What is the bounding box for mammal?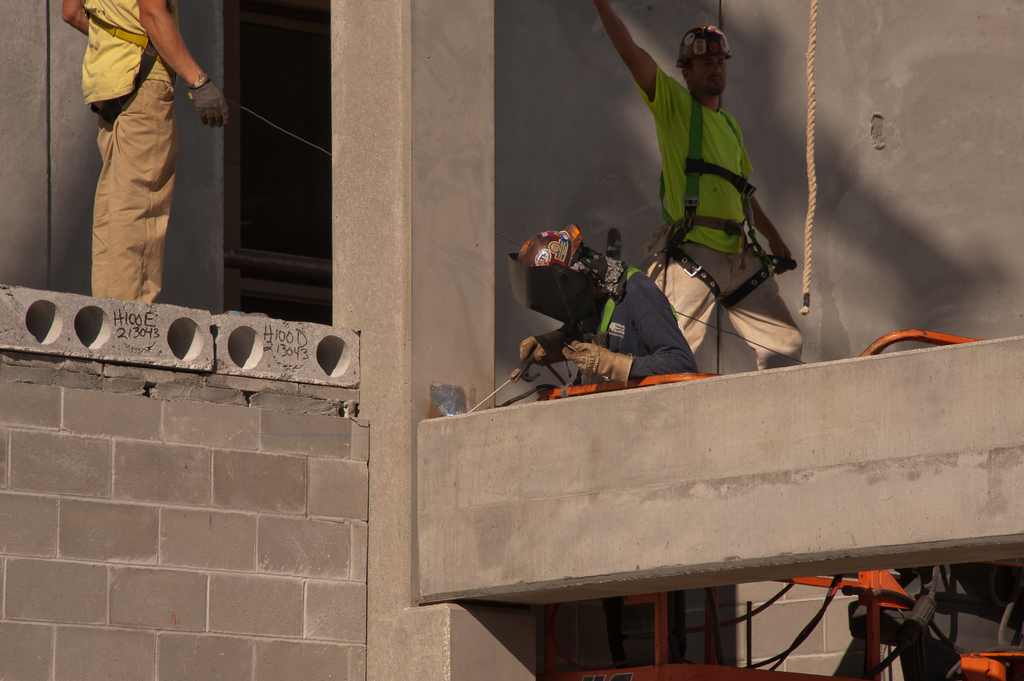
bbox=[519, 227, 689, 371].
